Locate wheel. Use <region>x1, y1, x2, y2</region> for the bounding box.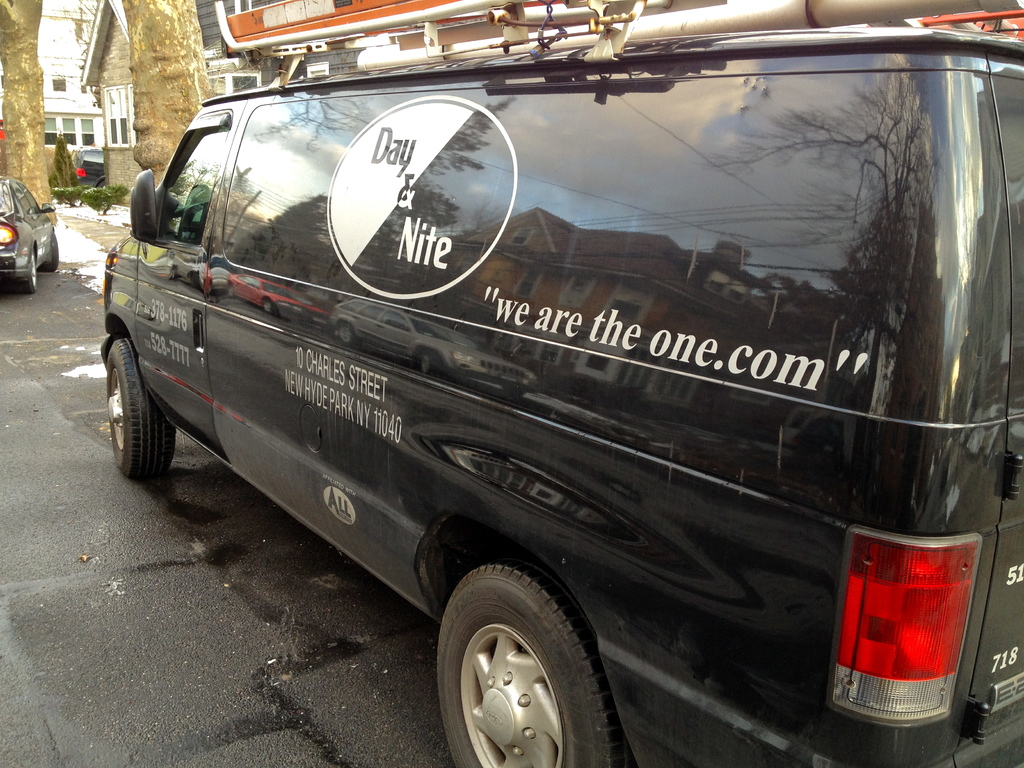
<region>19, 246, 38, 289</region>.
